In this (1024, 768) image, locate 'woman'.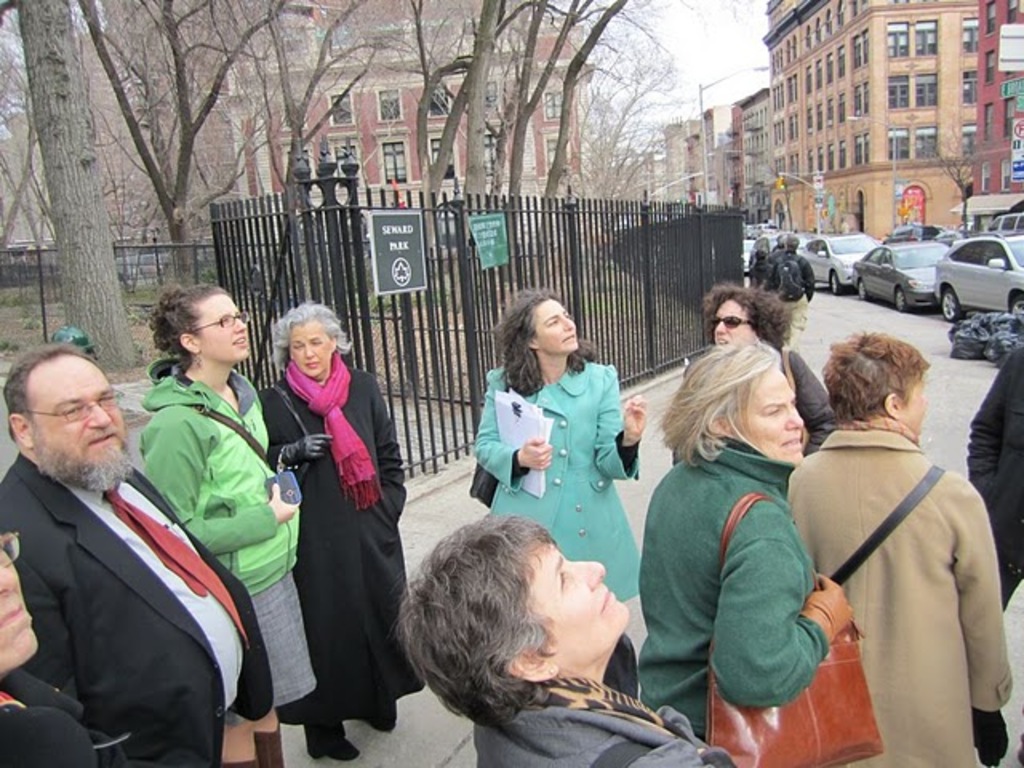
Bounding box: Rect(133, 285, 318, 766).
